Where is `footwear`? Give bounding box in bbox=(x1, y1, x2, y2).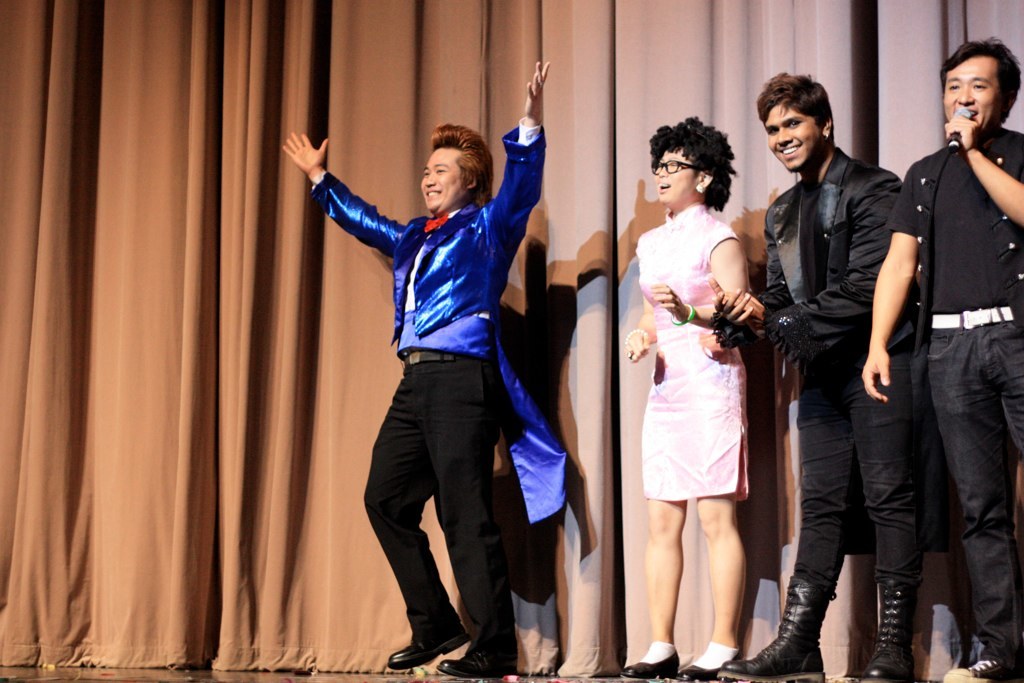
bbox=(435, 656, 510, 673).
